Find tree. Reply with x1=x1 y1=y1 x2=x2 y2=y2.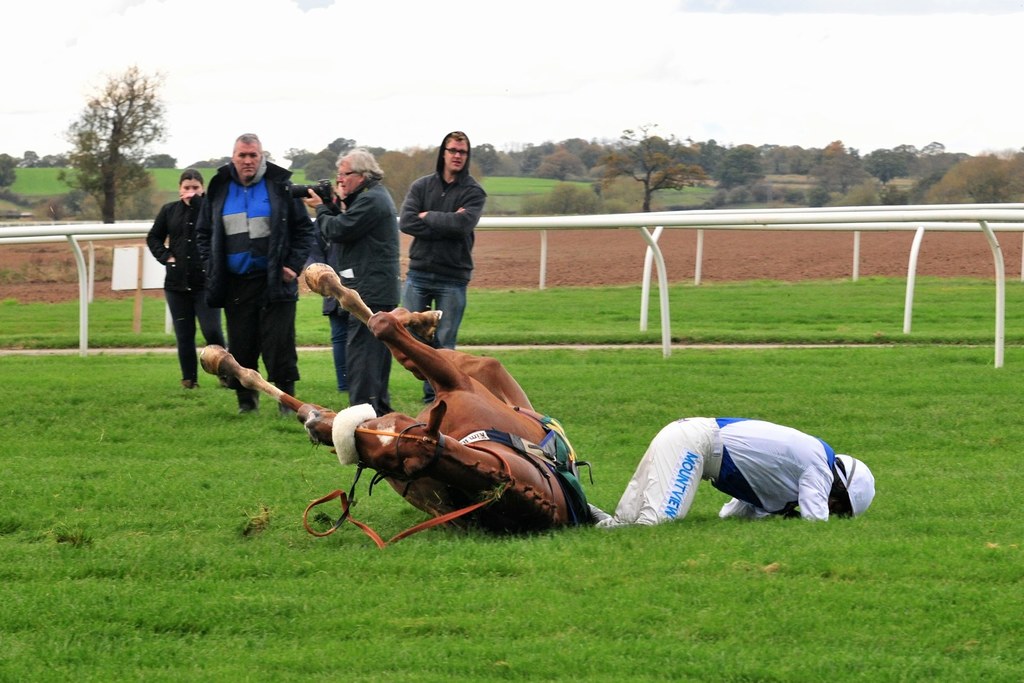
x1=760 y1=143 x2=826 y2=180.
